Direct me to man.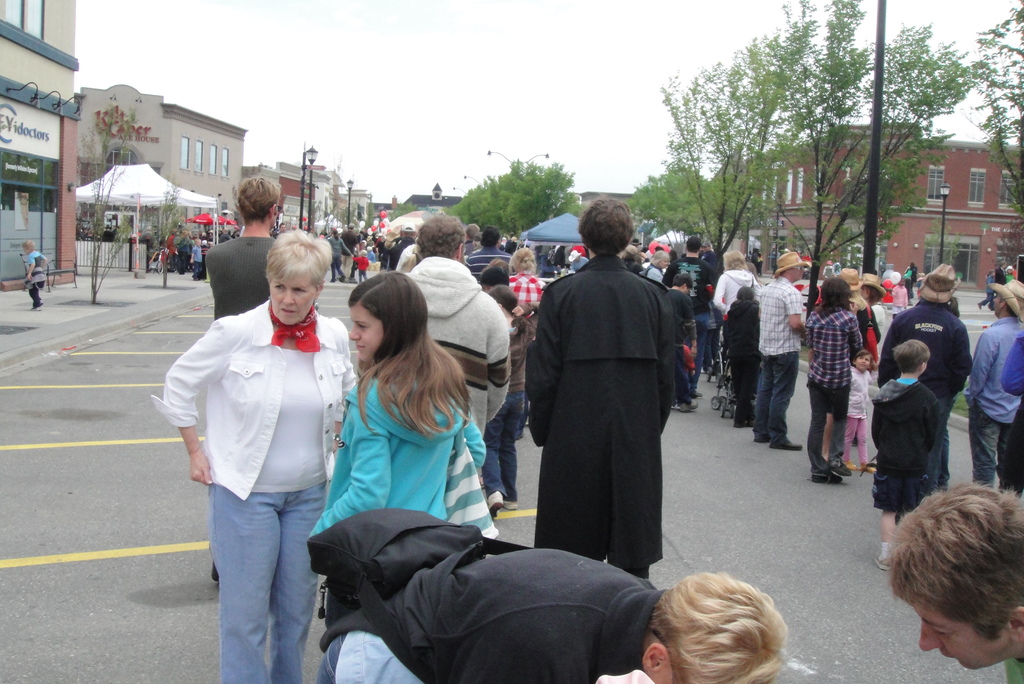
Direction: detection(752, 252, 812, 451).
